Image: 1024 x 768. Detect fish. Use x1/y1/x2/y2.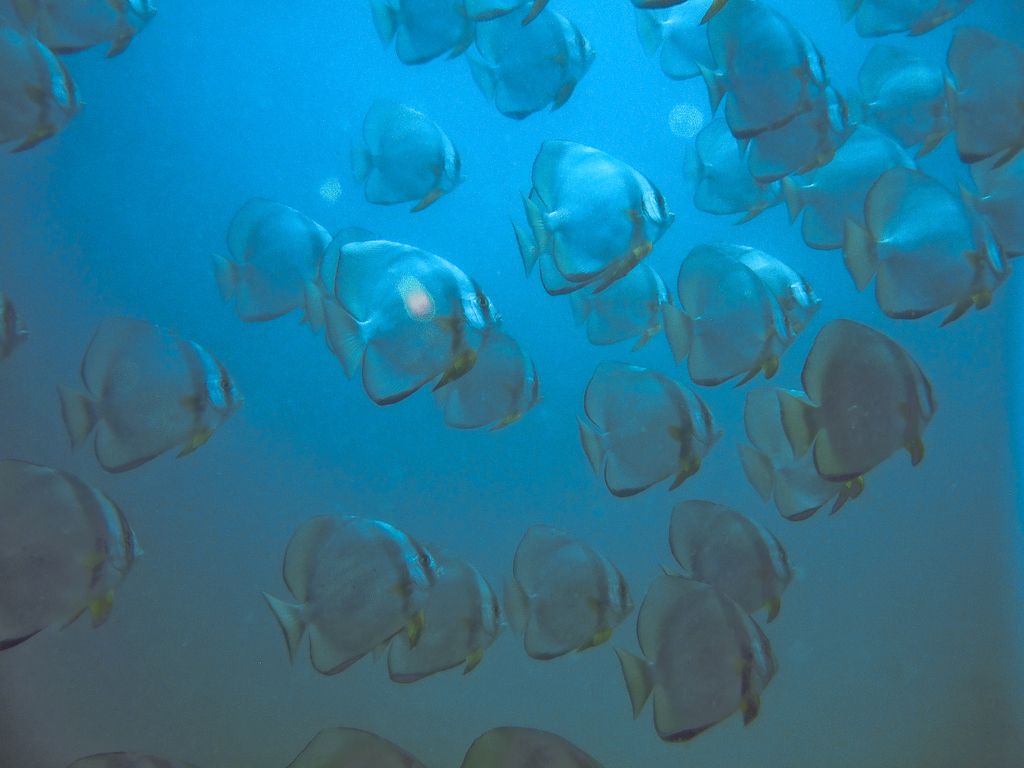
59/320/250/468.
